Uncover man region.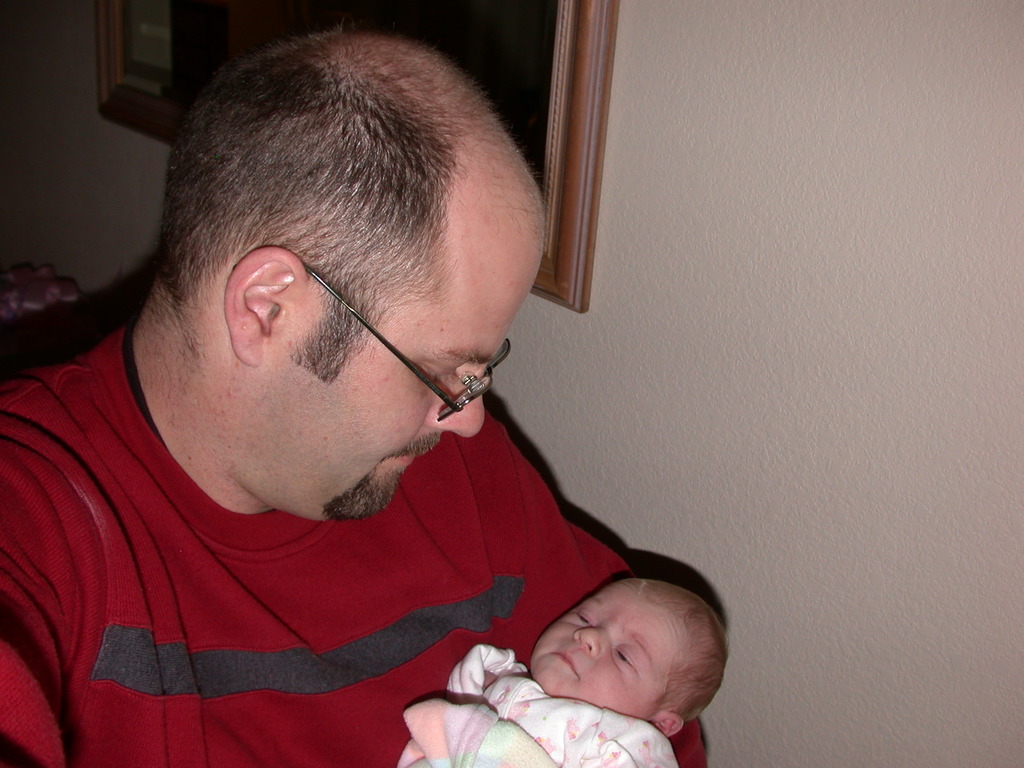
Uncovered: {"x1": 0, "y1": 43, "x2": 739, "y2": 765}.
